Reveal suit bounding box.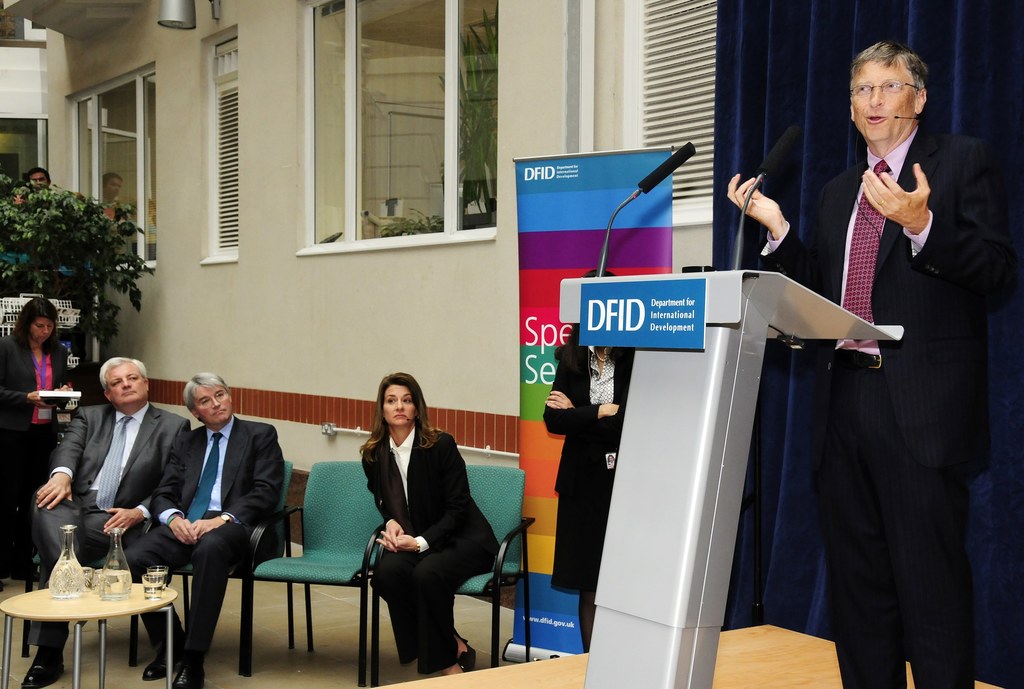
Revealed: [134,419,290,668].
